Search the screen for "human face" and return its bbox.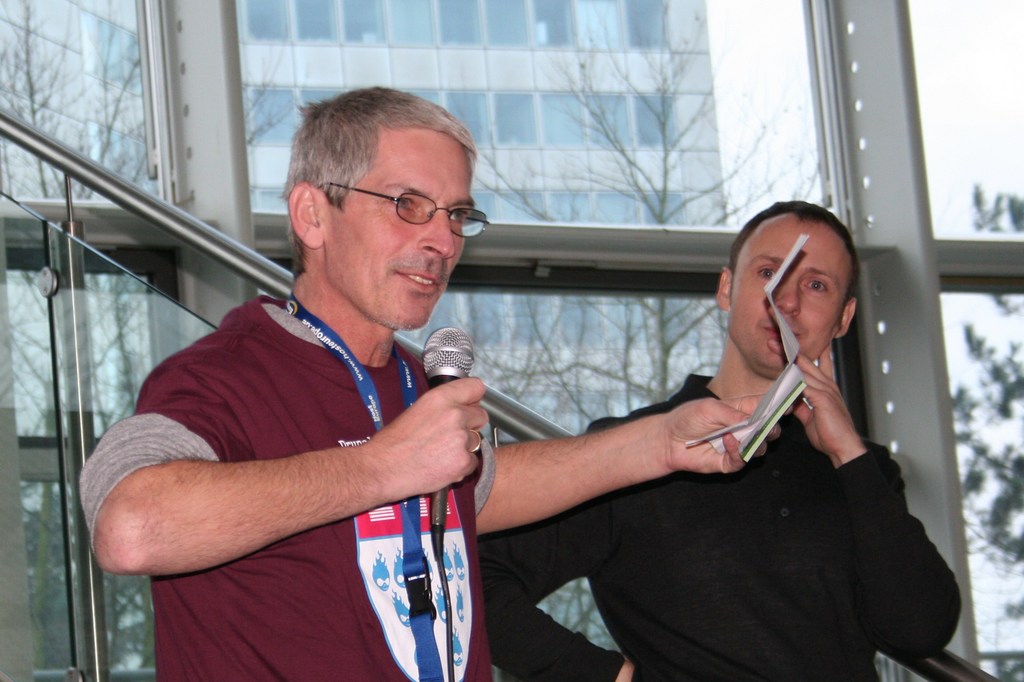
Found: <bbox>324, 131, 479, 333</bbox>.
